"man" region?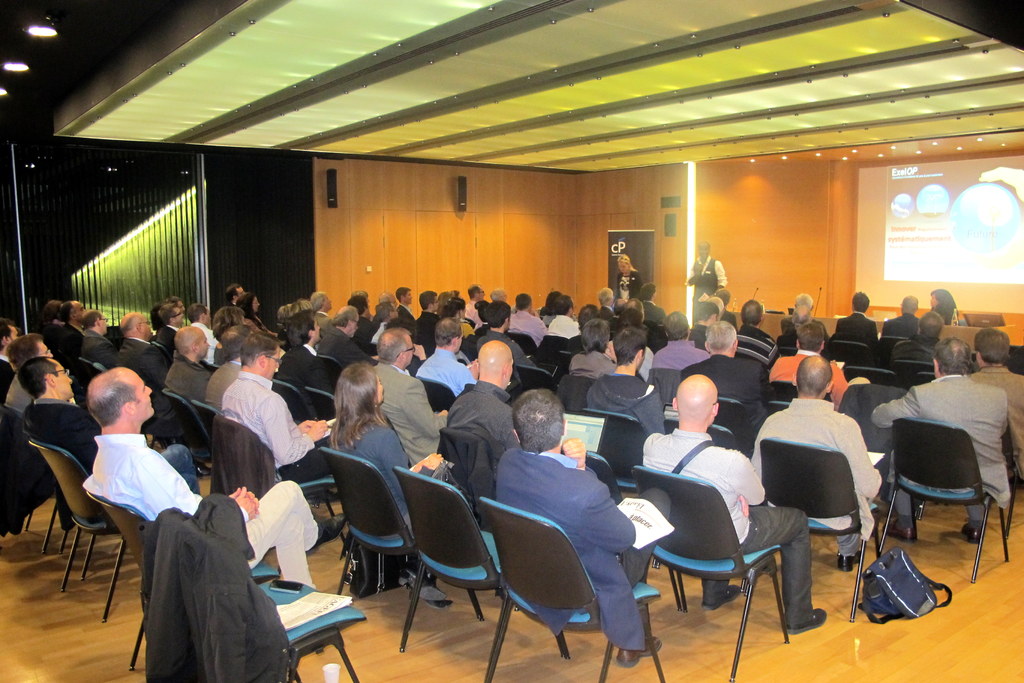
crop(280, 309, 326, 388)
